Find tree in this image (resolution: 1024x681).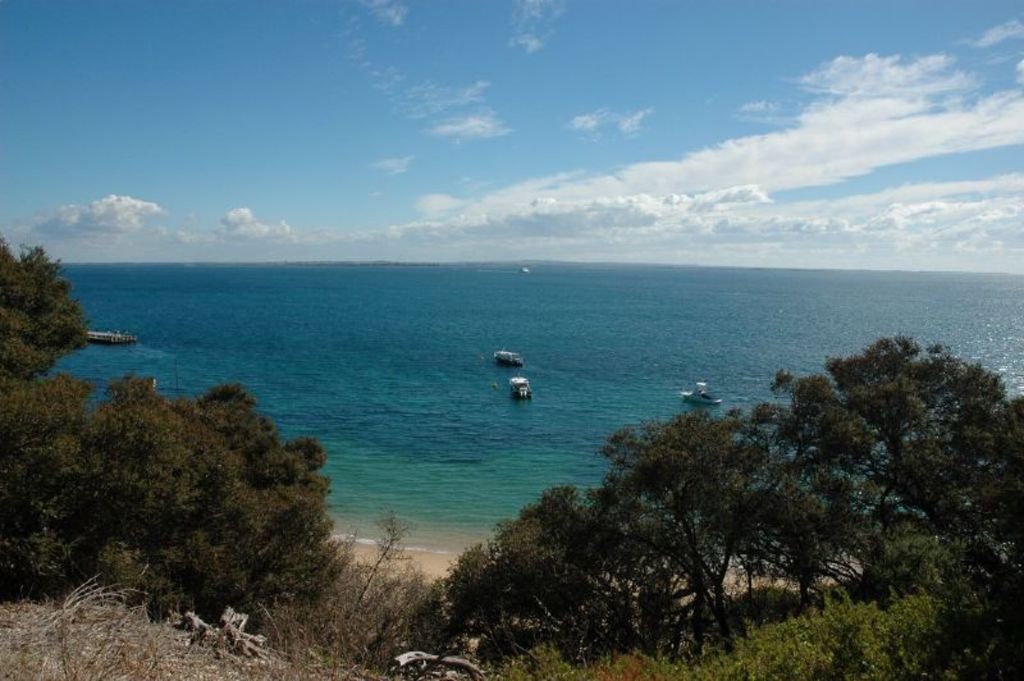
(0, 0, 1023, 680).
